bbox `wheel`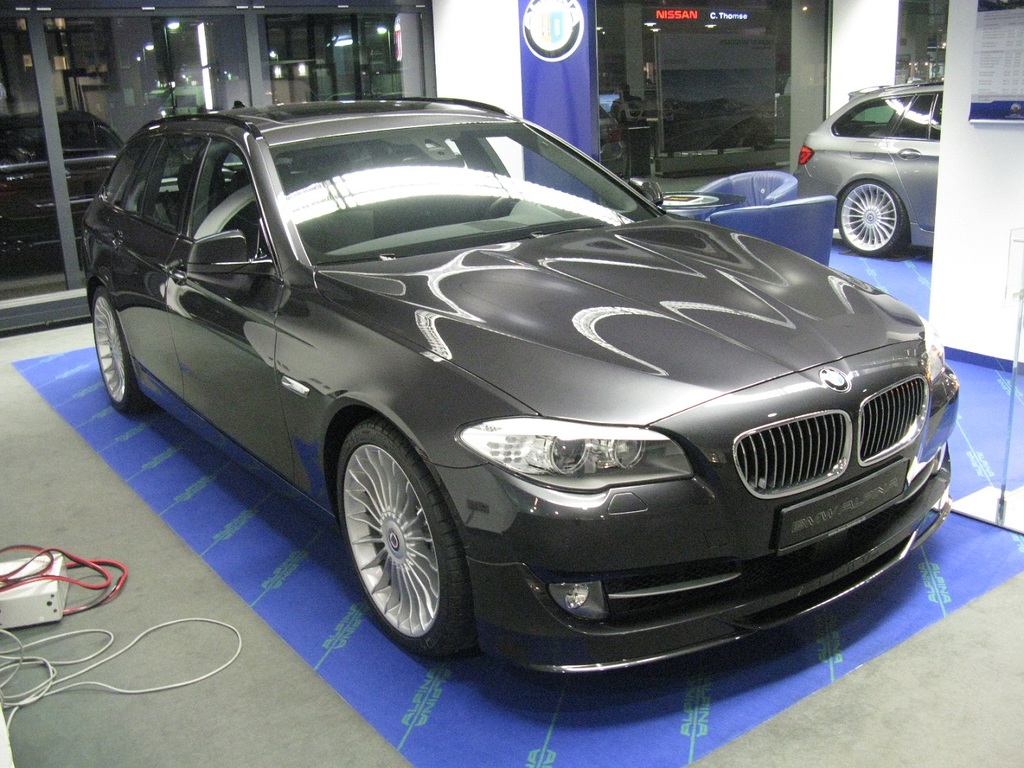
Rect(836, 180, 912, 255)
